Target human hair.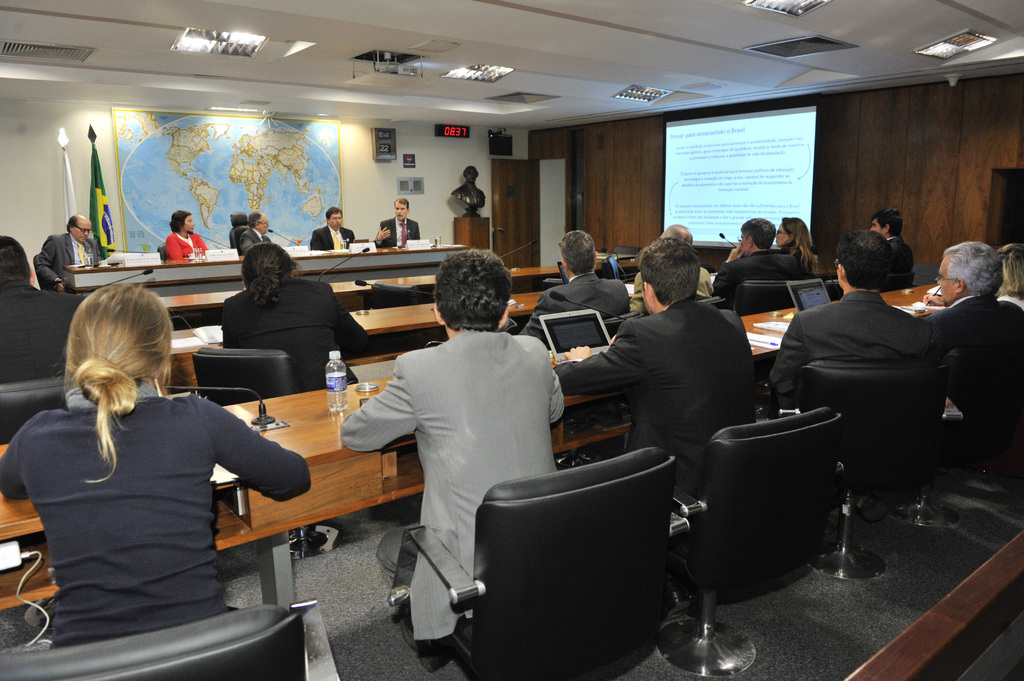
Target region: <box>639,241,704,309</box>.
